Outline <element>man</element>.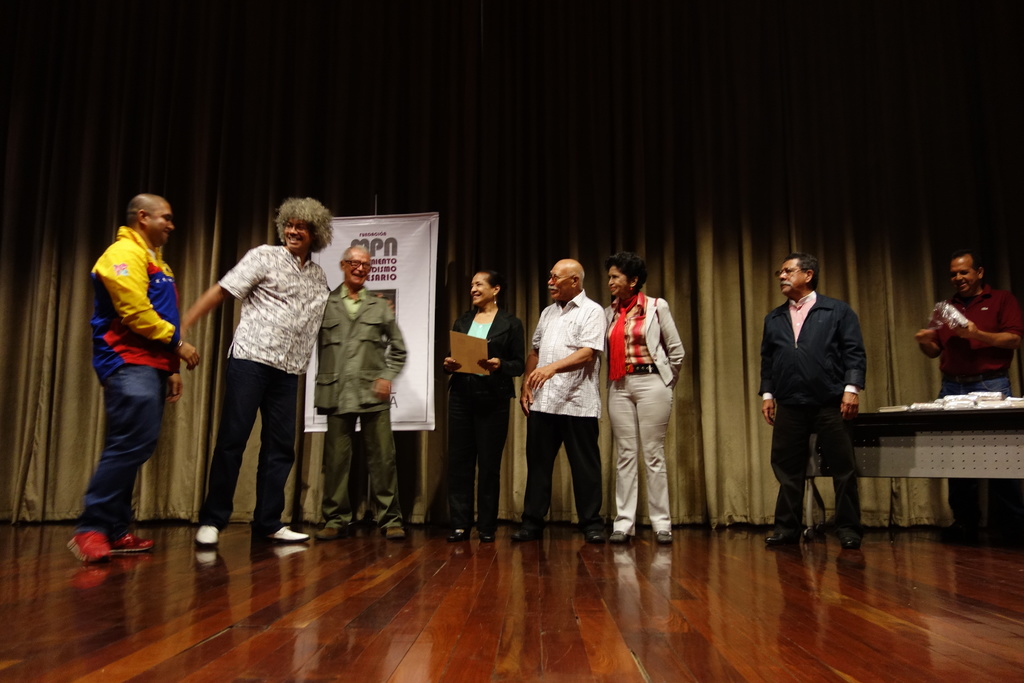
Outline: 746 243 878 547.
